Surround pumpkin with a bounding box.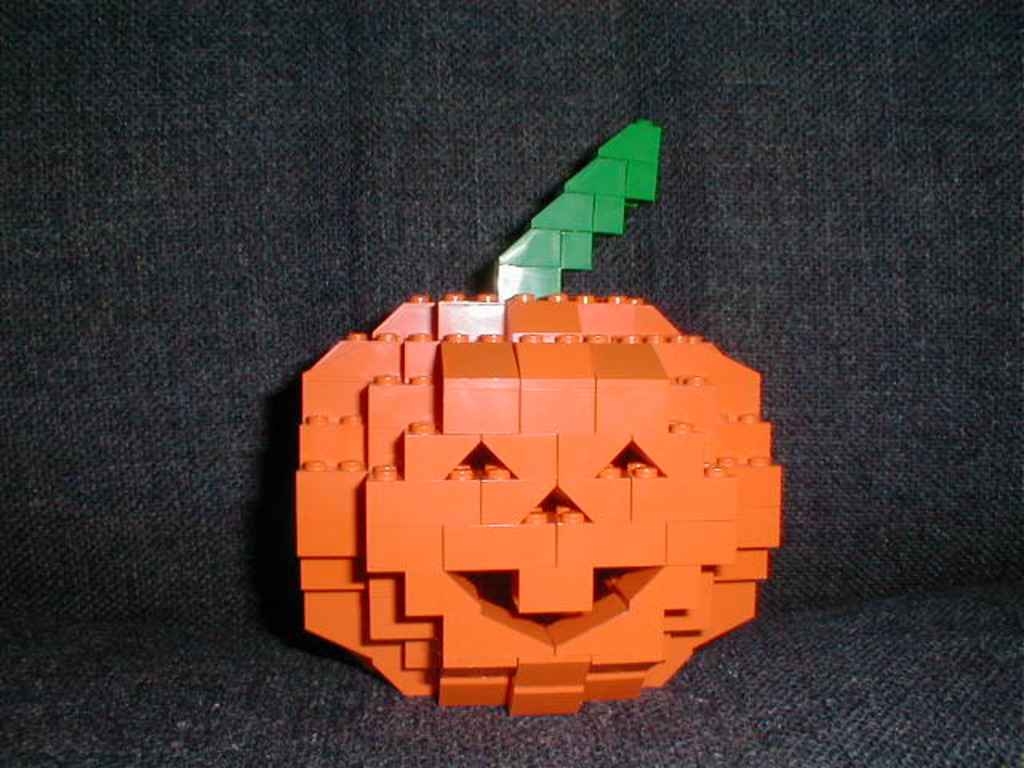
BBox(298, 112, 786, 718).
